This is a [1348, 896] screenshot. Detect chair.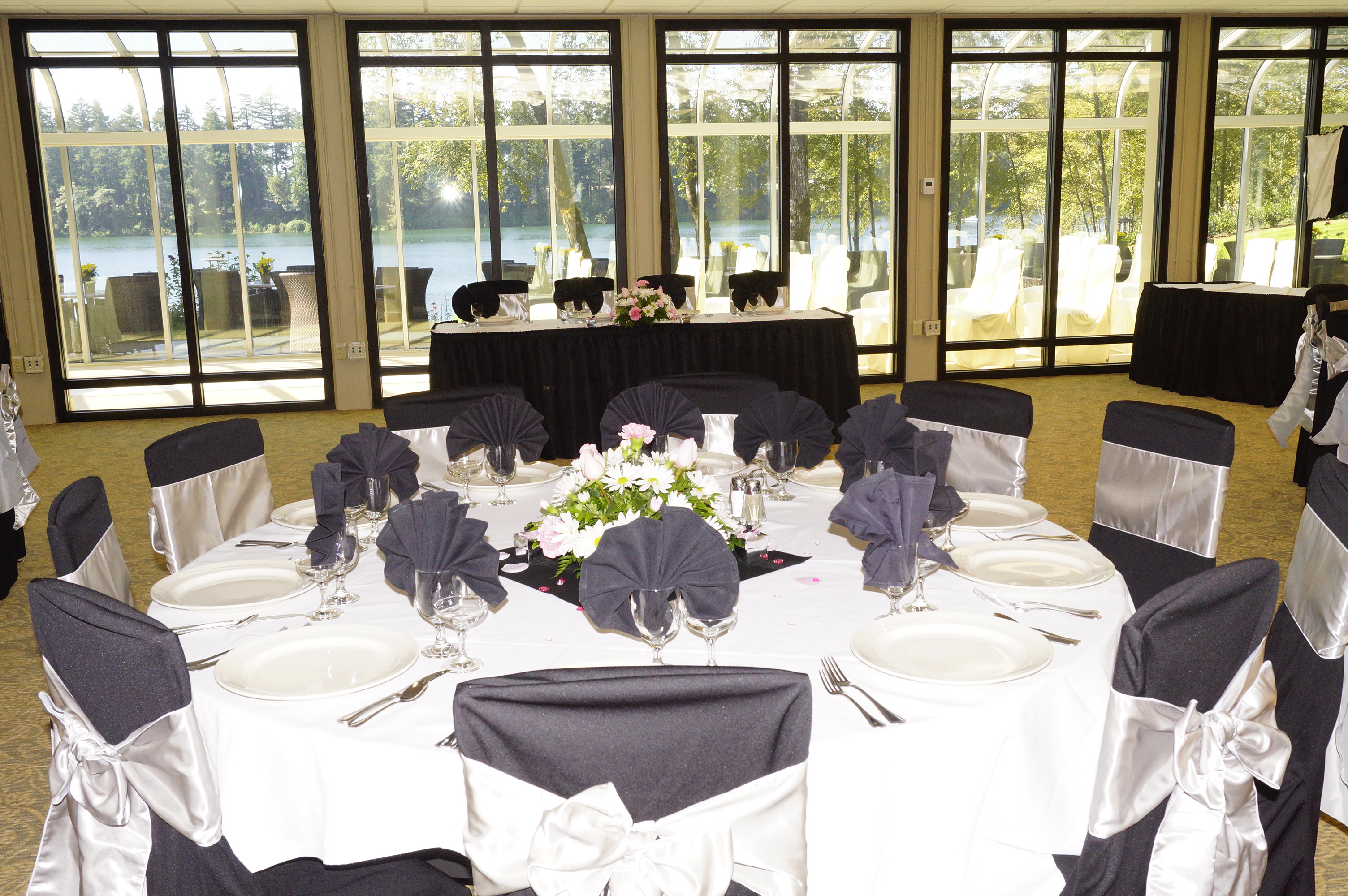
BBox(63, 185, 121, 256).
